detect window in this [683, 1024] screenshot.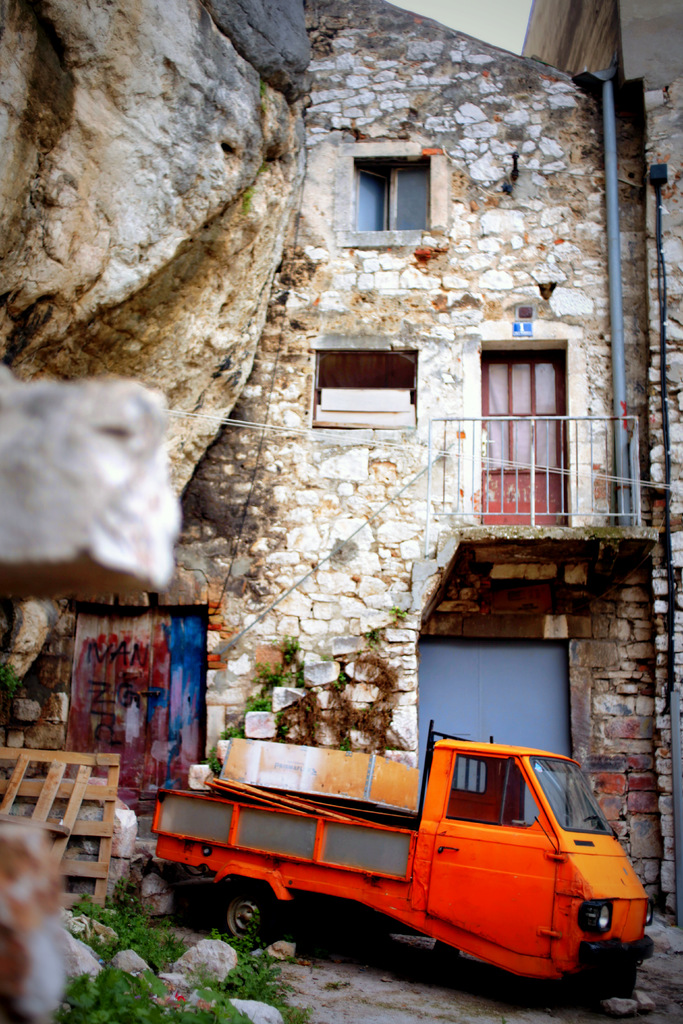
Detection: box(313, 342, 415, 424).
